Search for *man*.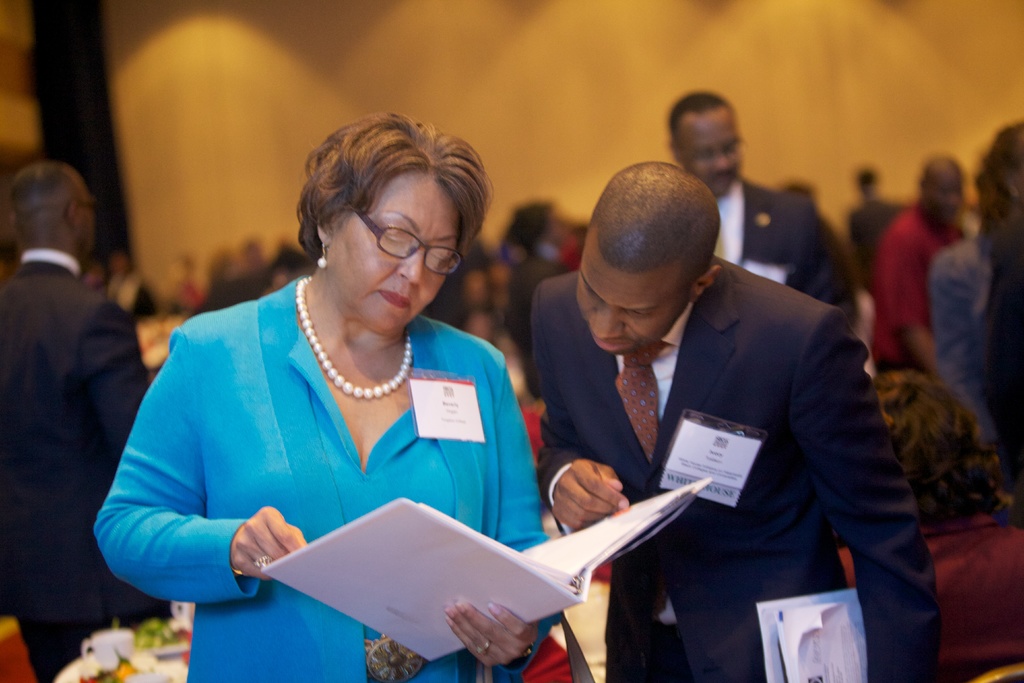
Found at [665,90,860,325].
